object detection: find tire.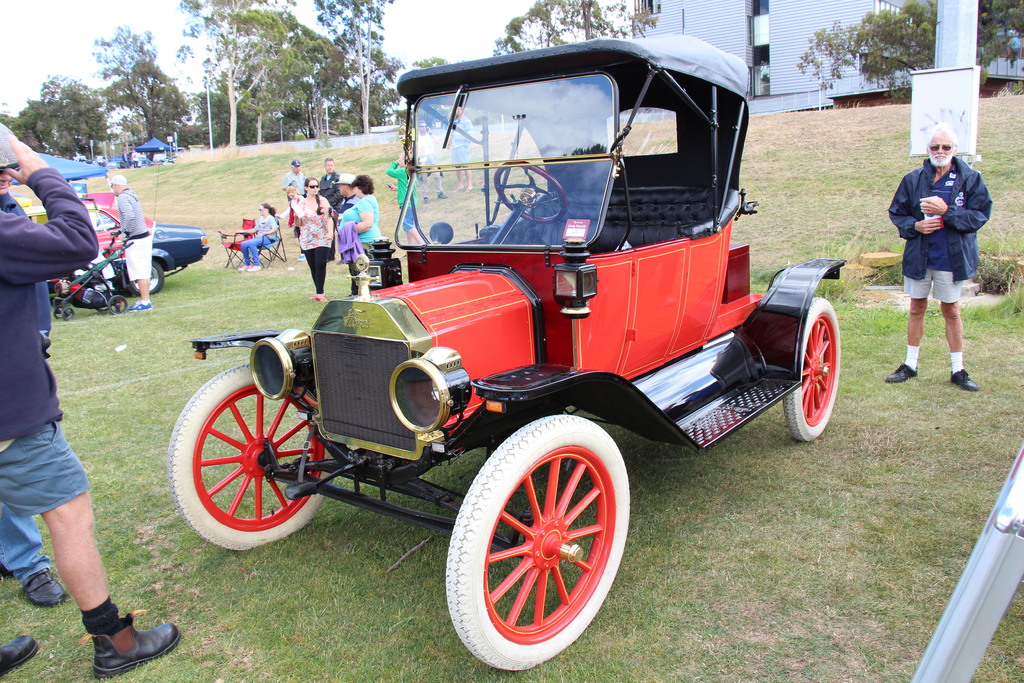
left=775, top=299, right=845, bottom=445.
